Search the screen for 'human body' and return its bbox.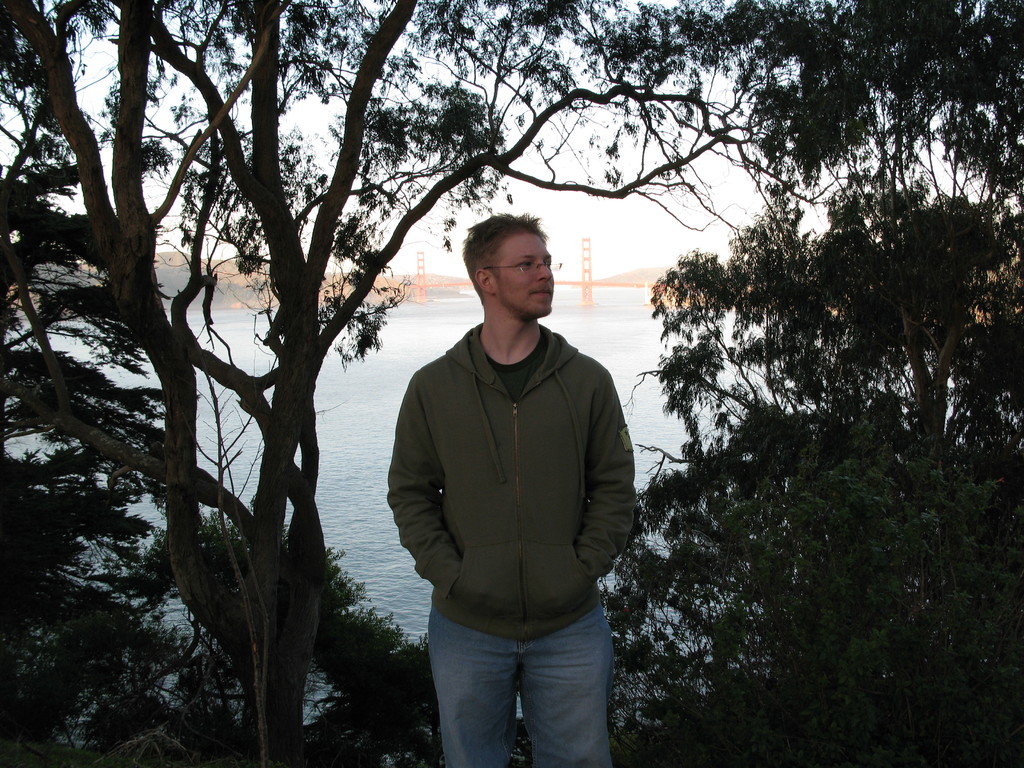
Found: <bbox>383, 208, 638, 761</bbox>.
